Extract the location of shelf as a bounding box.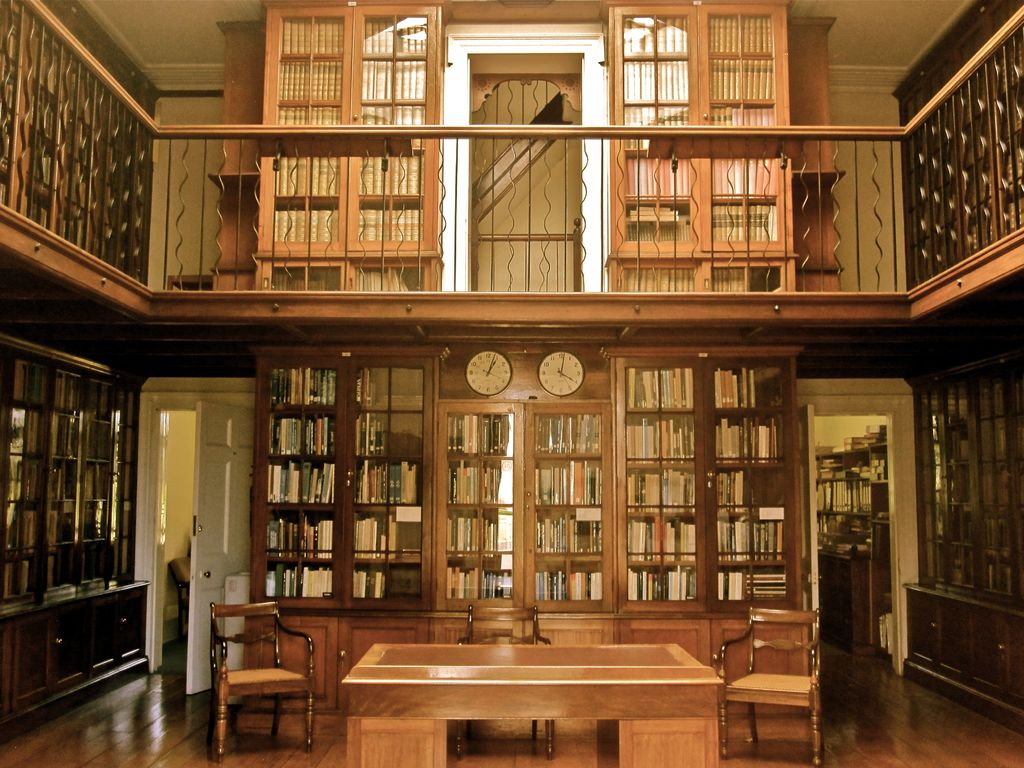
[890,0,1023,296].
